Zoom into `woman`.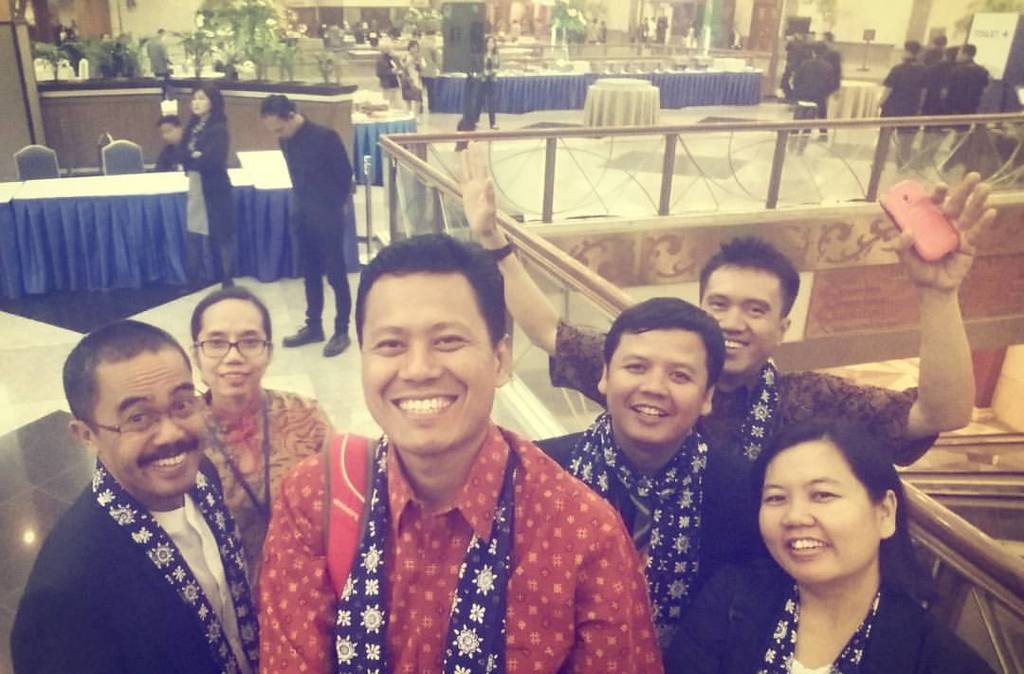
Zoom target: <region>467, 32, 508, 132</region>.
